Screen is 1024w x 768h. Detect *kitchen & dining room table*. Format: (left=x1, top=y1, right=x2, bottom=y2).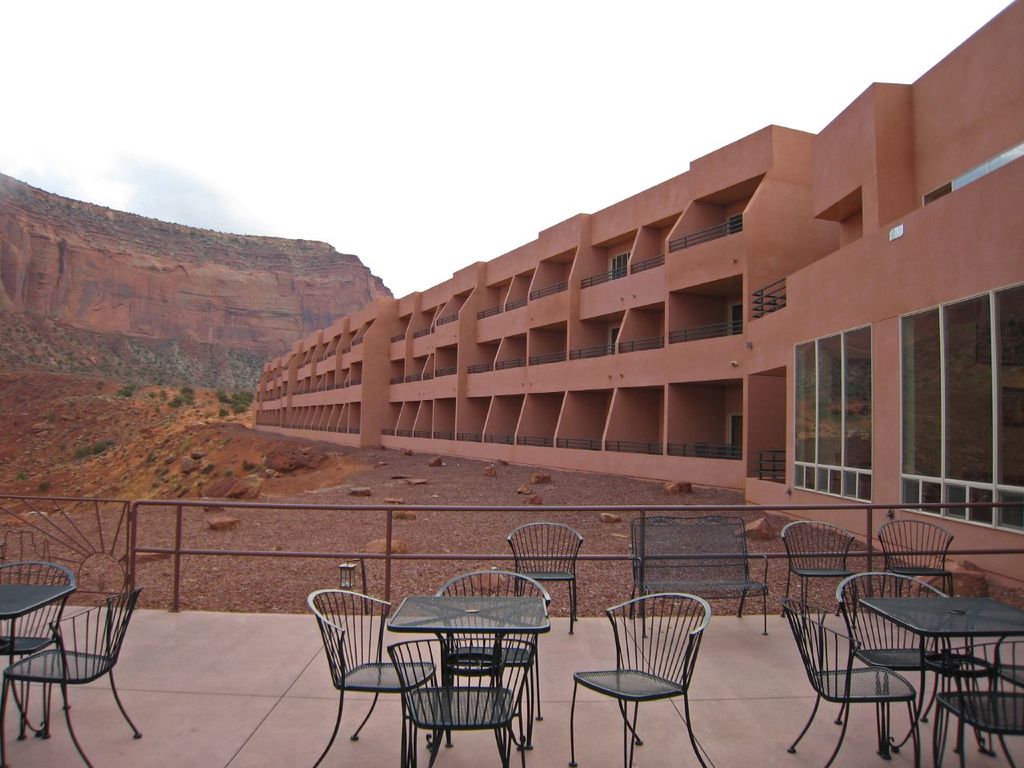
(left=295, top=558, right=606, bottom=754).
